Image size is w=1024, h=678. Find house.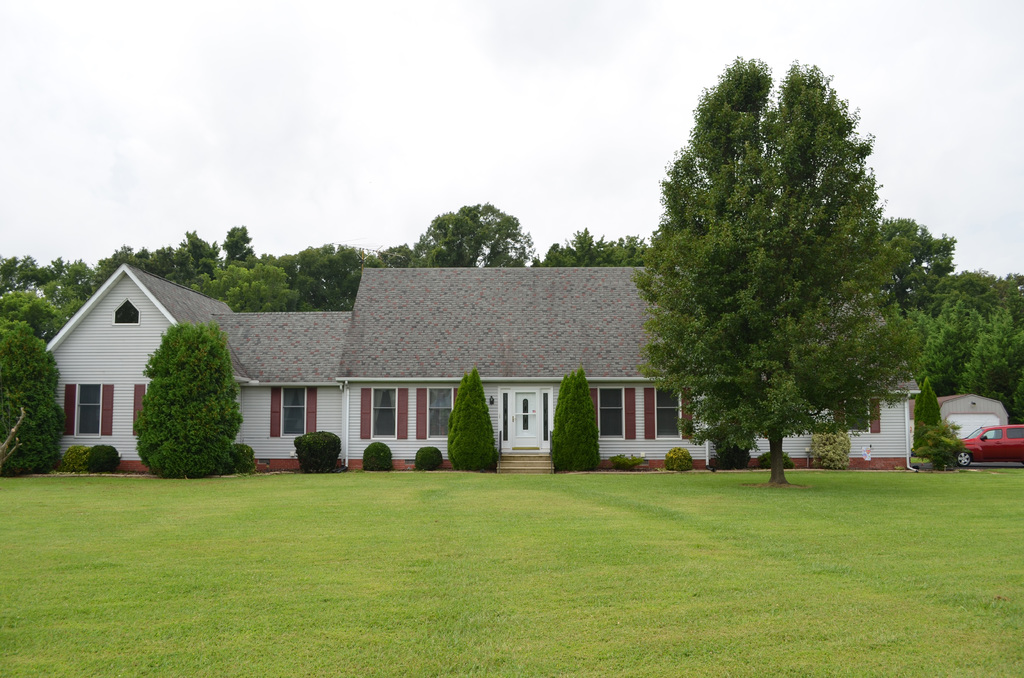
[47, 267, 923, 462].
